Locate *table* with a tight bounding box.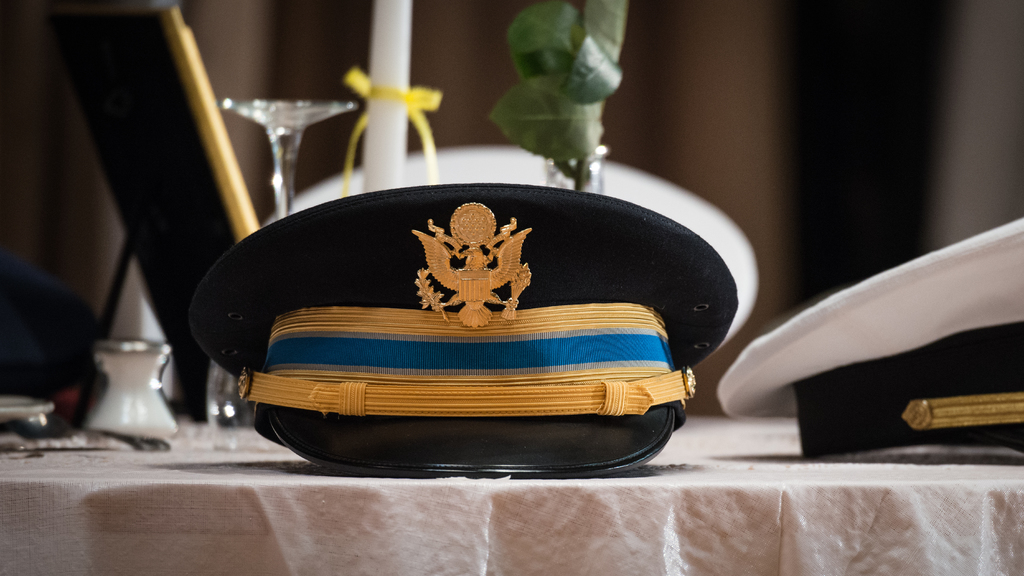
locate(0, 413, 1023, 575).
